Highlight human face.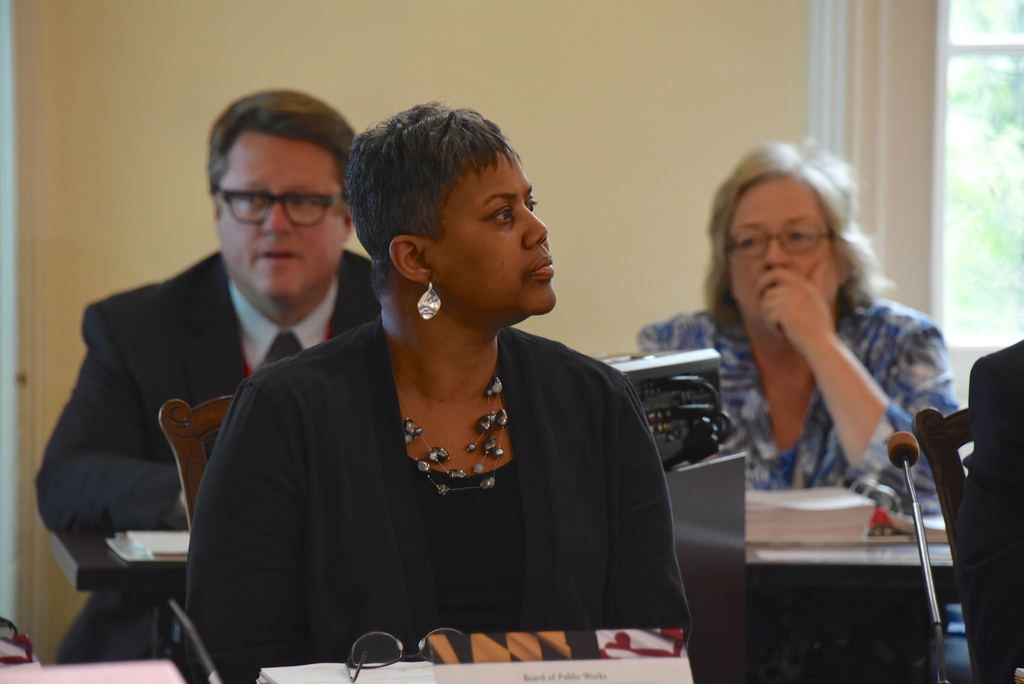
Highlighted region: rect(427, 153, 556, 312).
